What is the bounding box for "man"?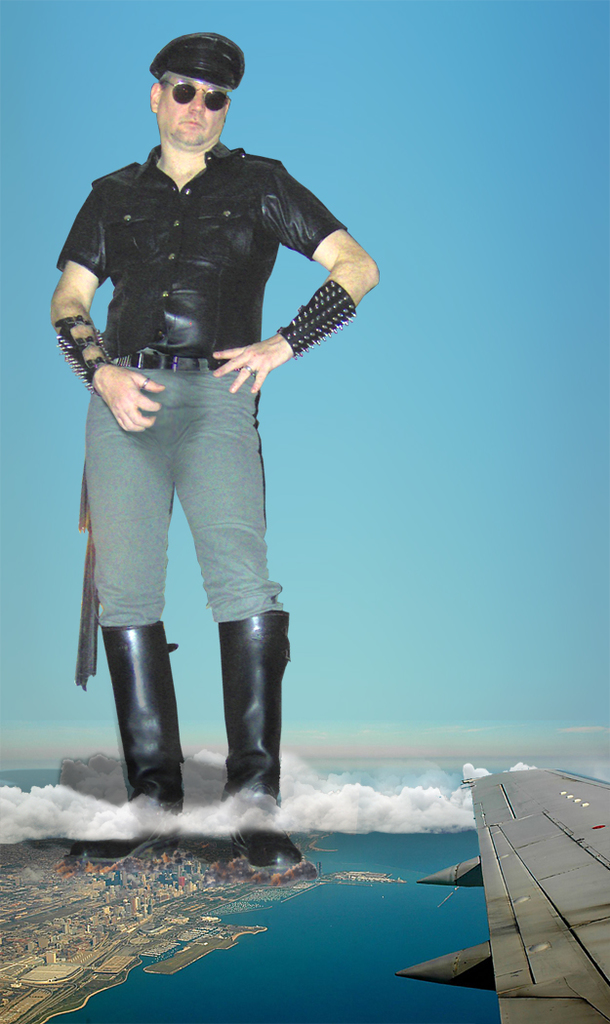
locate(53, 44, 374, 821).
